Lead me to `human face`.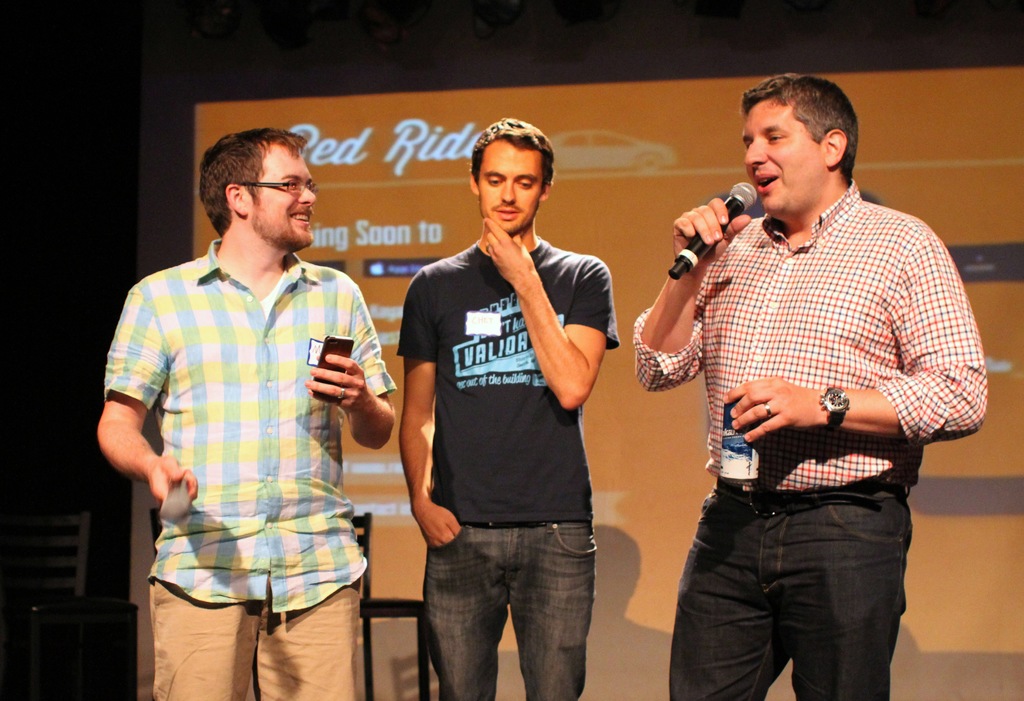
Lead to x1=244, y1=146, x2=316, y2=250.
